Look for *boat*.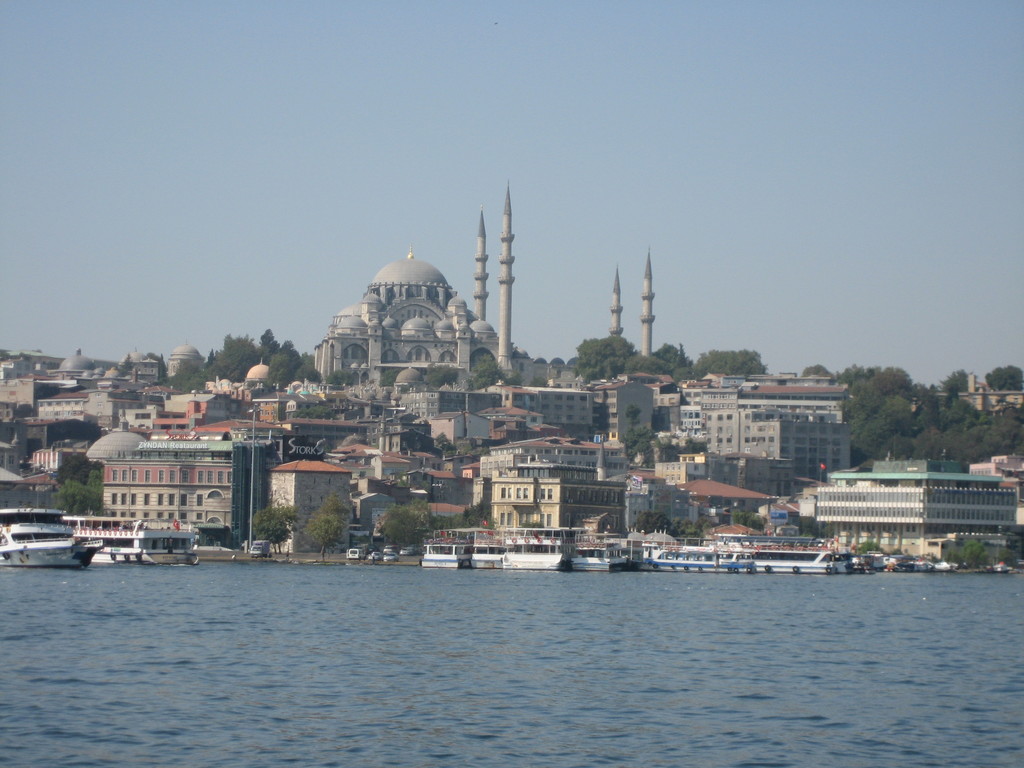
Found: {"left": 644, "top": 539, "right": 750, "bottom": 573}.
